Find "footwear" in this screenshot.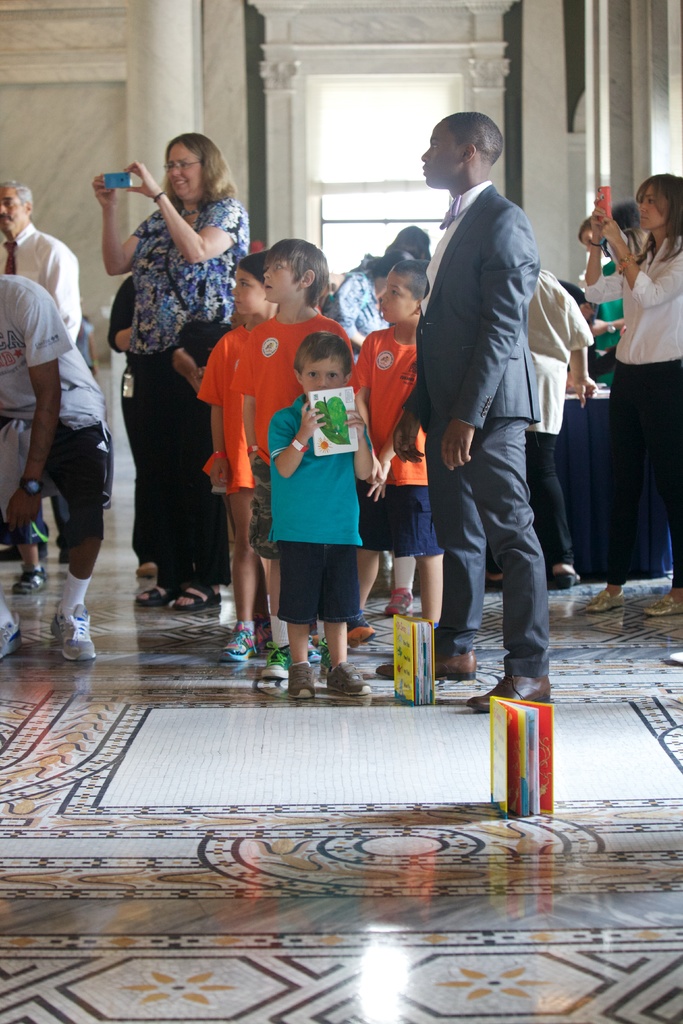
The bounding box for "footwear" is rect(241, 618, 269, 653).
